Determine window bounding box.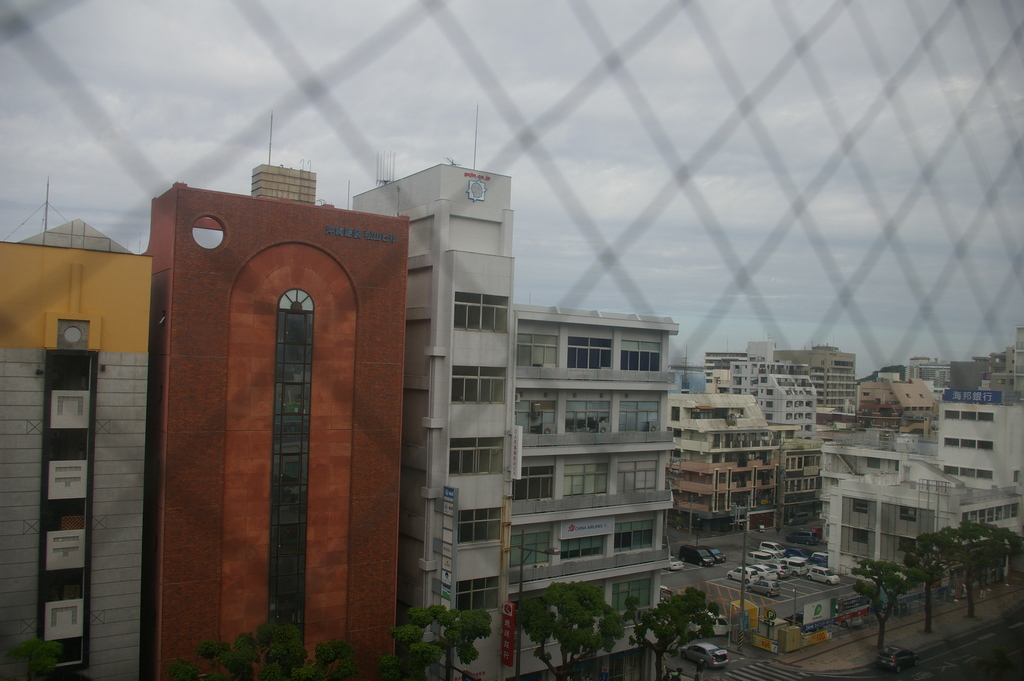
Determined: bbox=[566, 462, 608, 496].
